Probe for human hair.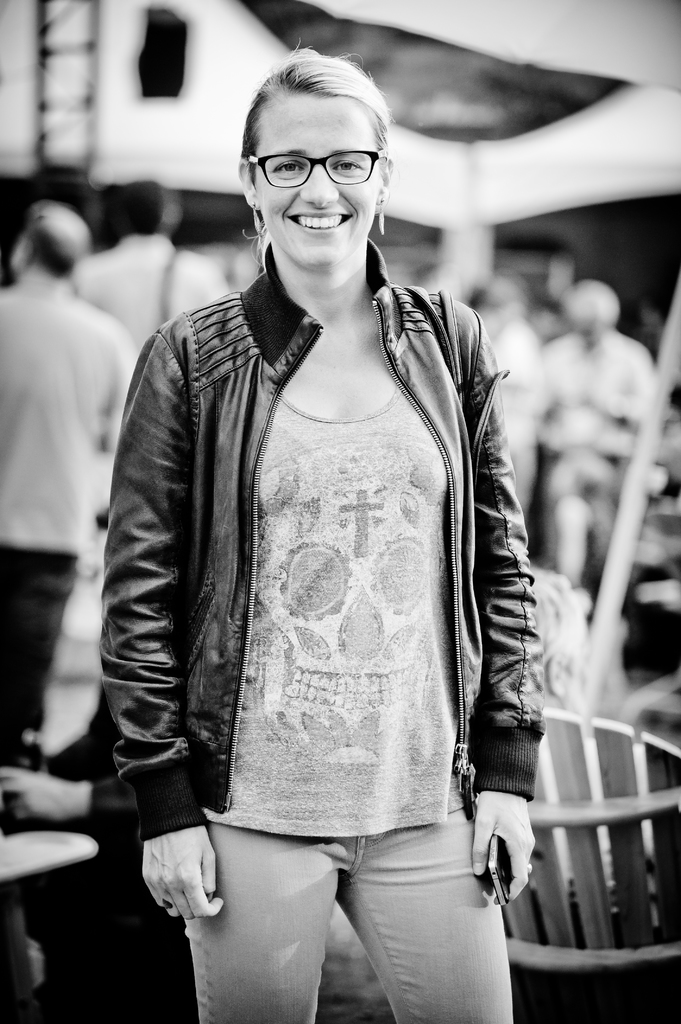
Probe result: bbox(116, 174, 166, 243).
